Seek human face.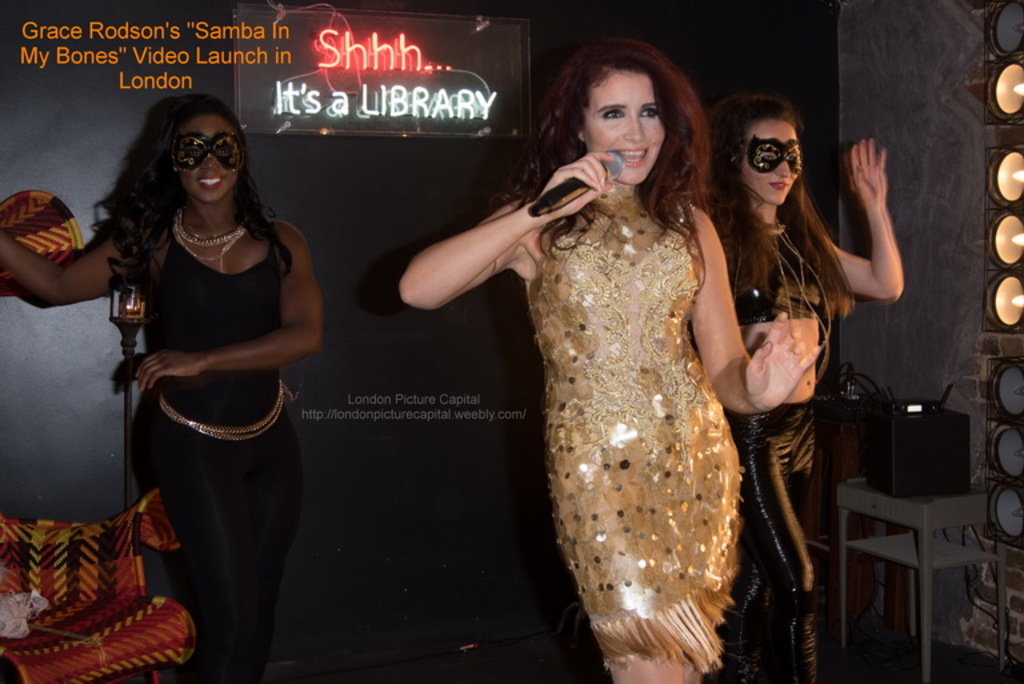
[left=745, top=121, right=808, bottom=212].
